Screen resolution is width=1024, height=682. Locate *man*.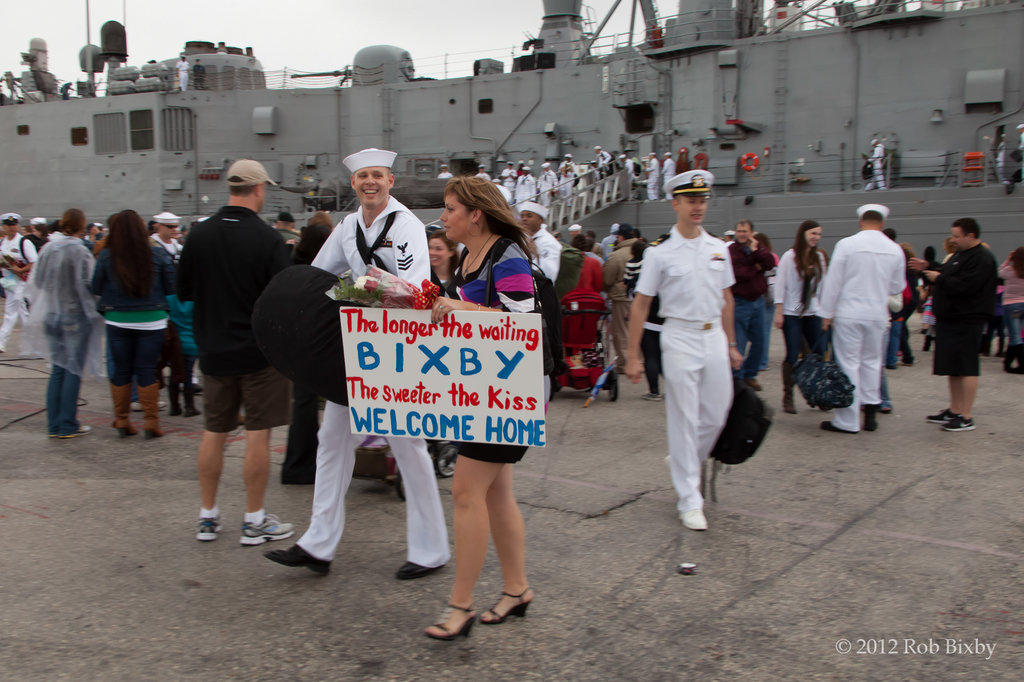
476 164 491 178.
